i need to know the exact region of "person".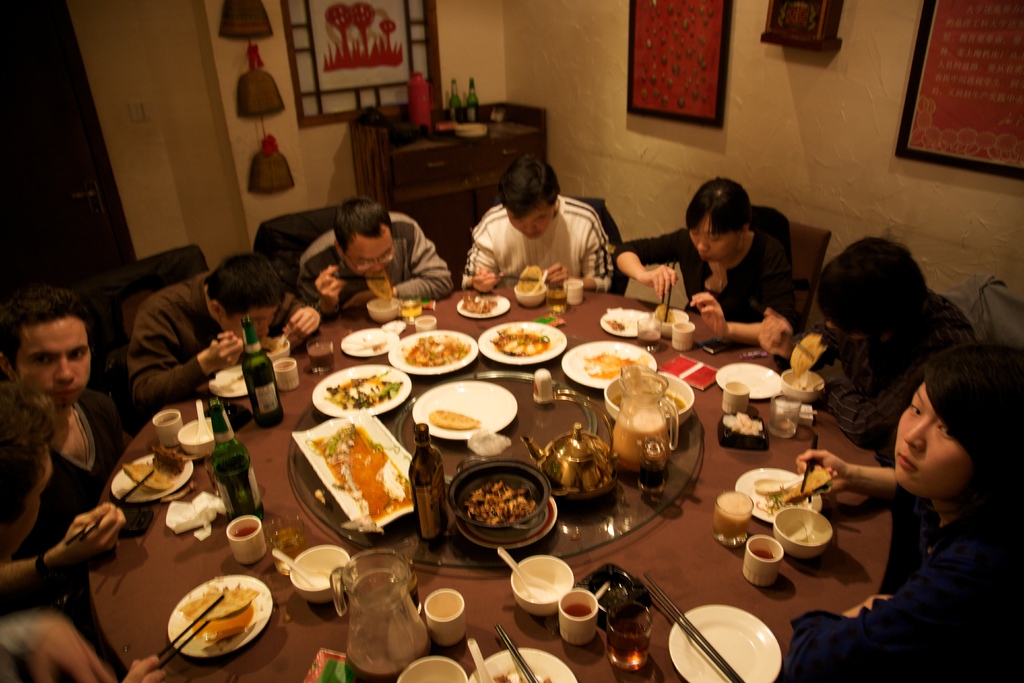
Region: l=296, t=190, r=455, b=315.
